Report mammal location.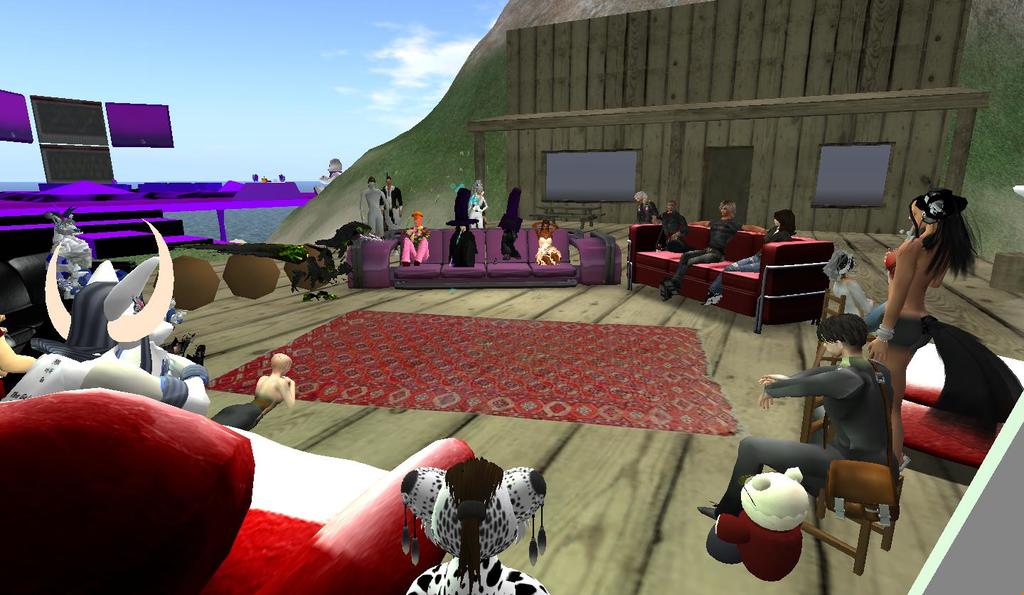
Report: bbox=[534, 219, 560, 267].
